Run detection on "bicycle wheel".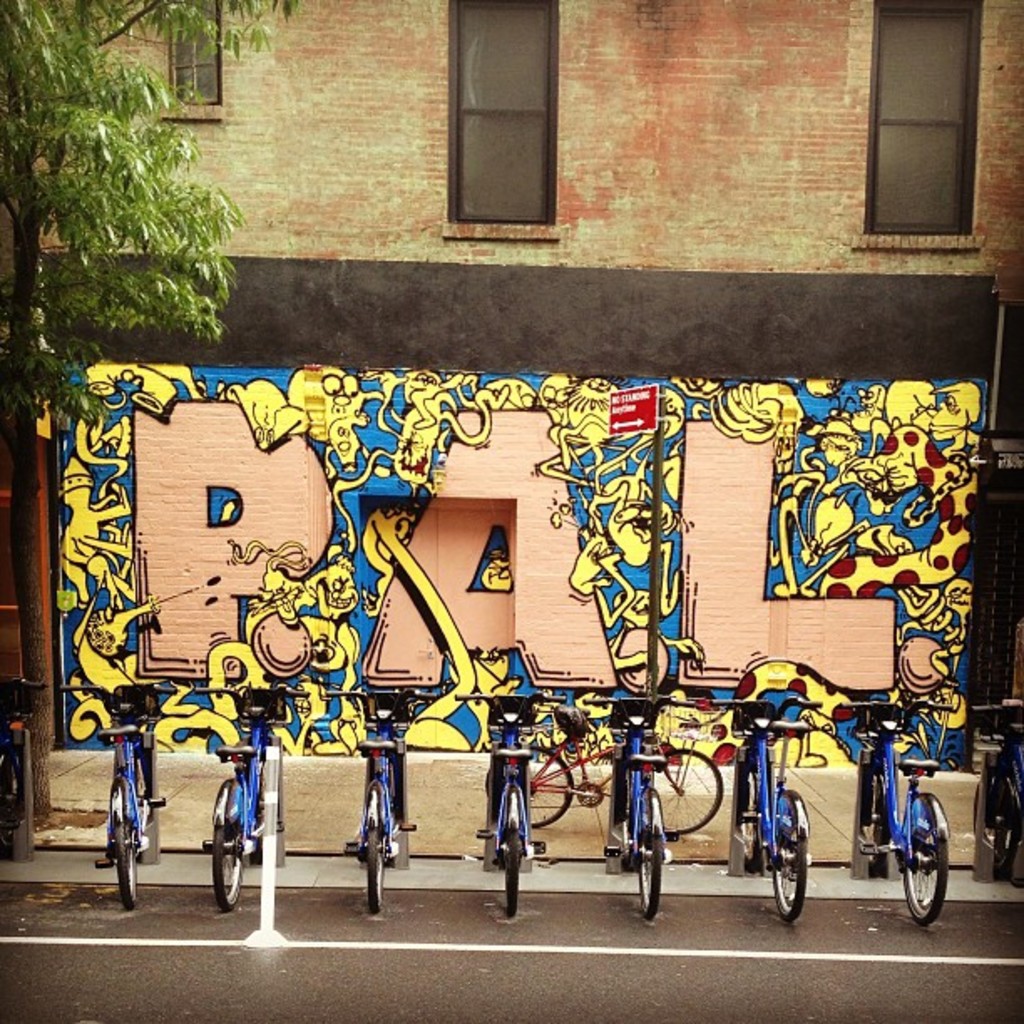
Result: 637,800,661,919.
